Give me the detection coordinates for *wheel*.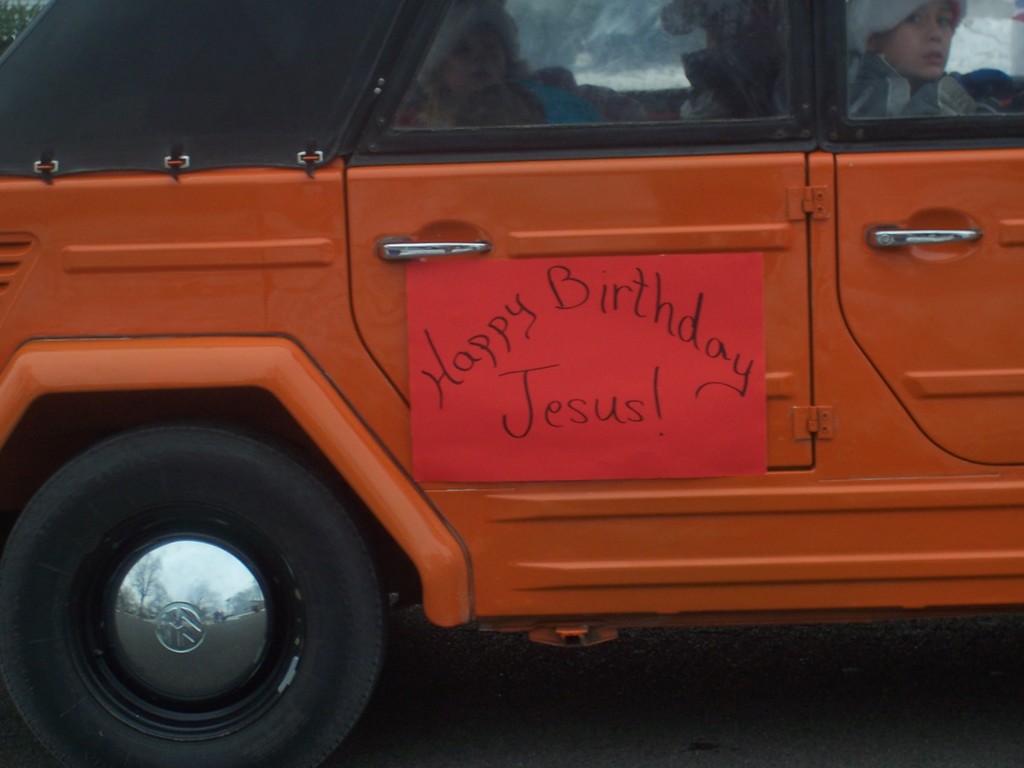
(x1=28, y1=428, x2=397, y2=749).
